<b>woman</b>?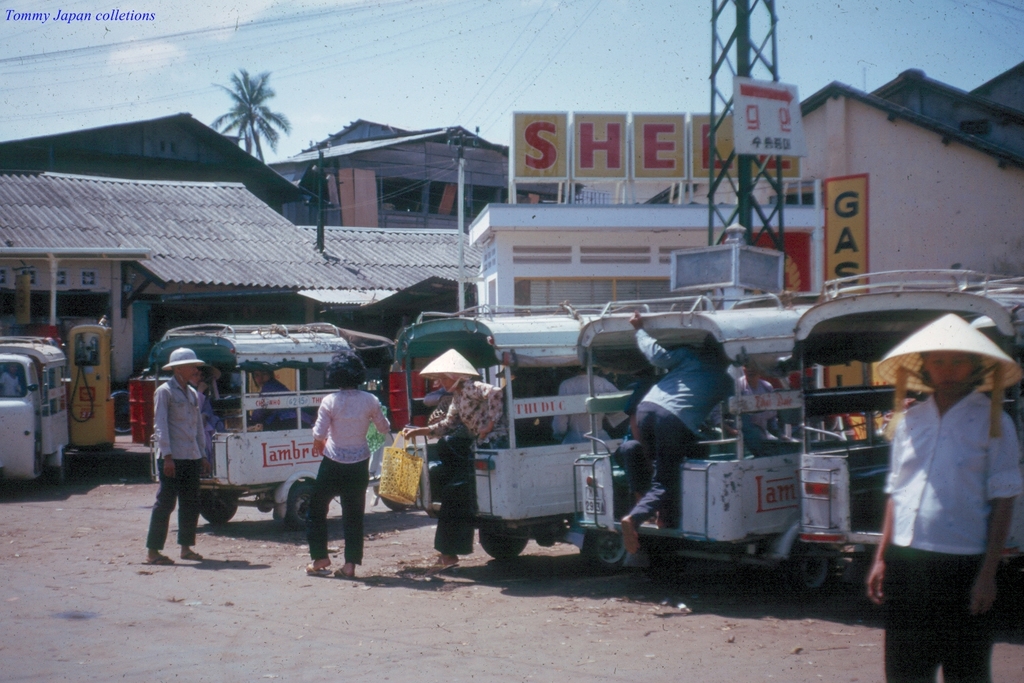
locate(849, 301, 1014, 677)
